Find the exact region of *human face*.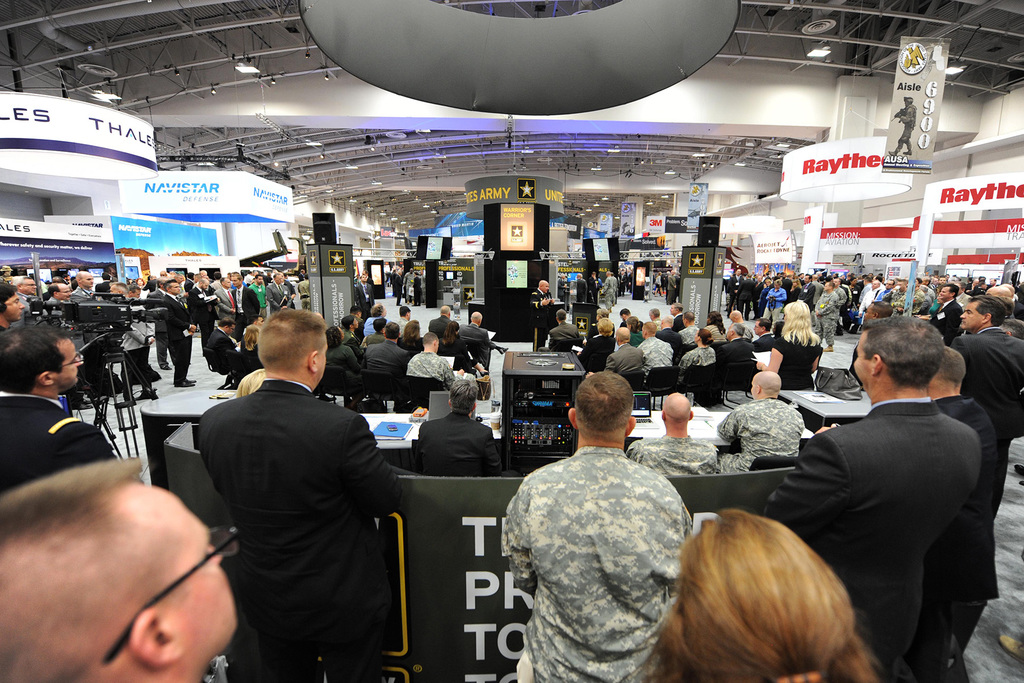
Exact region: rect(174, 508, 236, 642).
